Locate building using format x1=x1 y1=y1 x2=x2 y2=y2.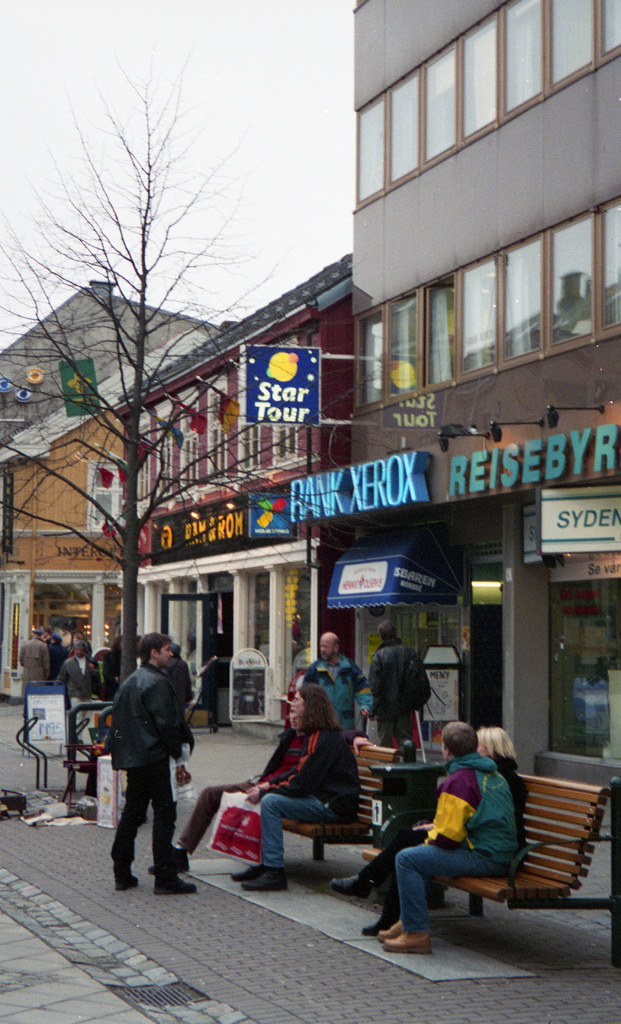
x1=351 y1=0 x2=620 y2=841.
